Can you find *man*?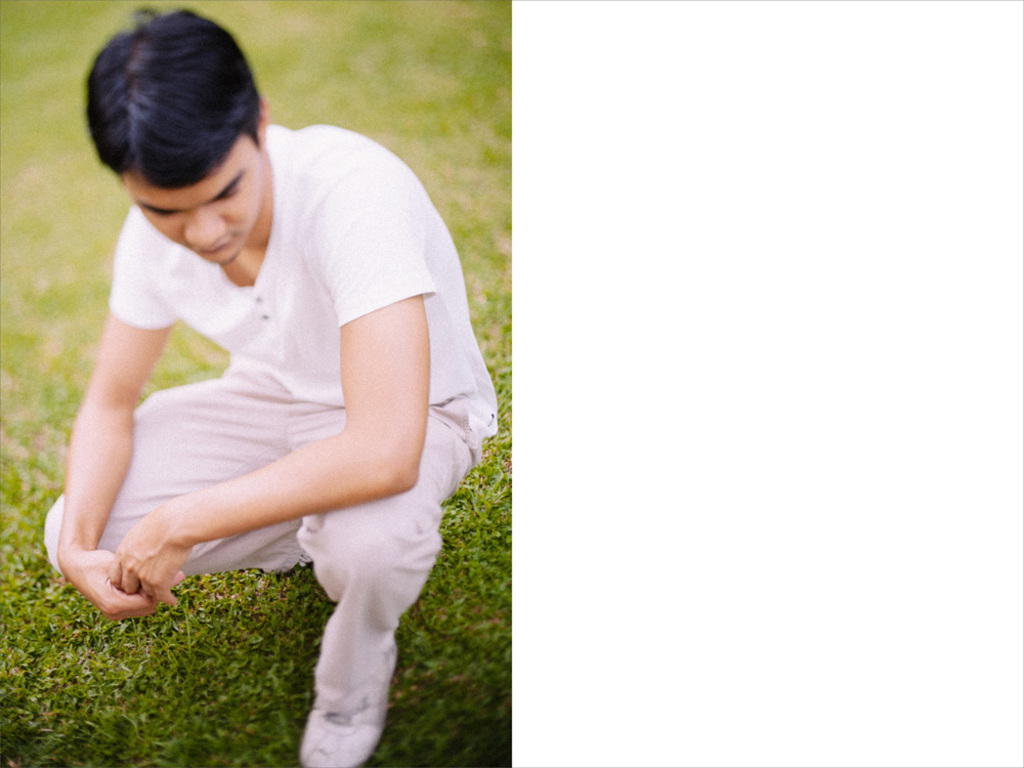
Yes, bounding box: bbox(4, 33, 521, 734).
